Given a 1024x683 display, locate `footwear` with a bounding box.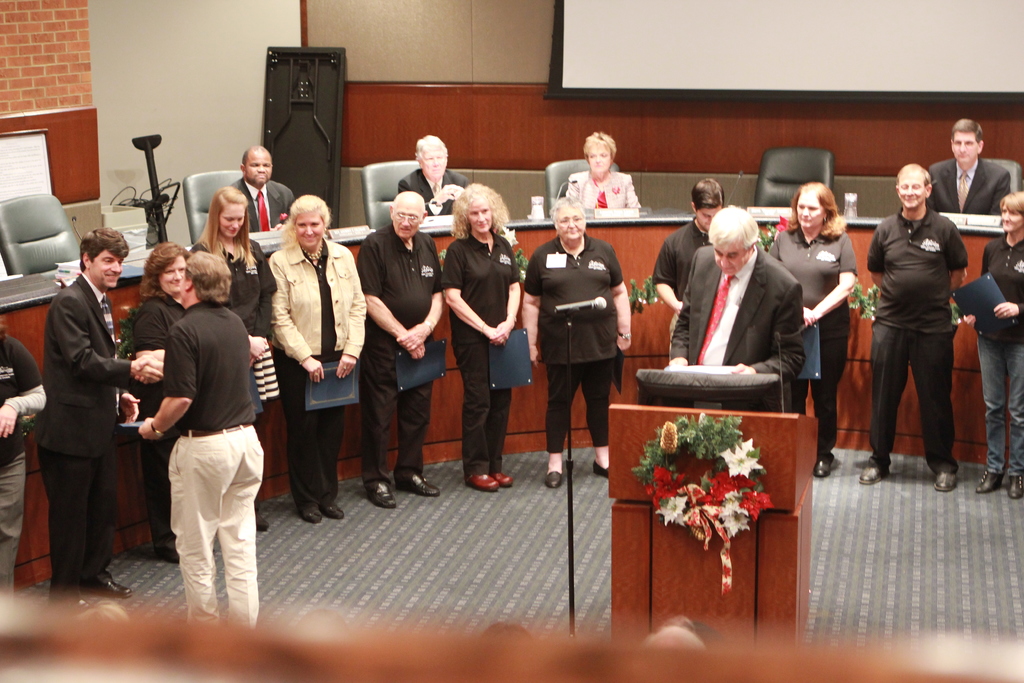
Located: locate(1010, 477, 1023, 498).
